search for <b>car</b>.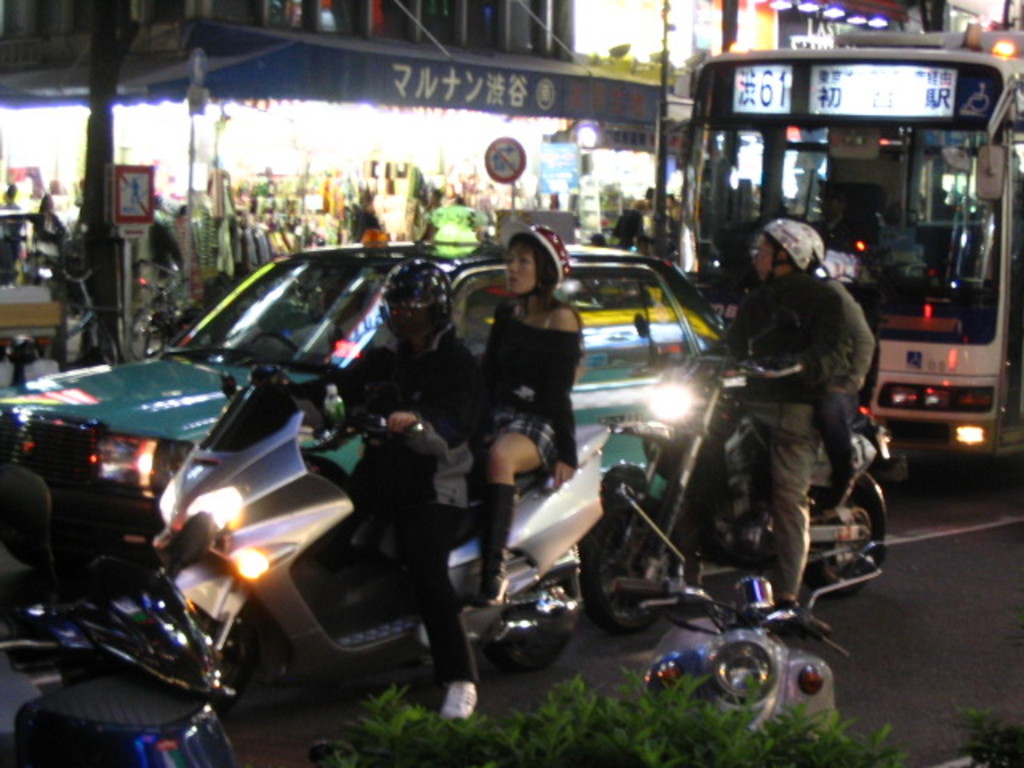
Found at 5 240 718 602.
